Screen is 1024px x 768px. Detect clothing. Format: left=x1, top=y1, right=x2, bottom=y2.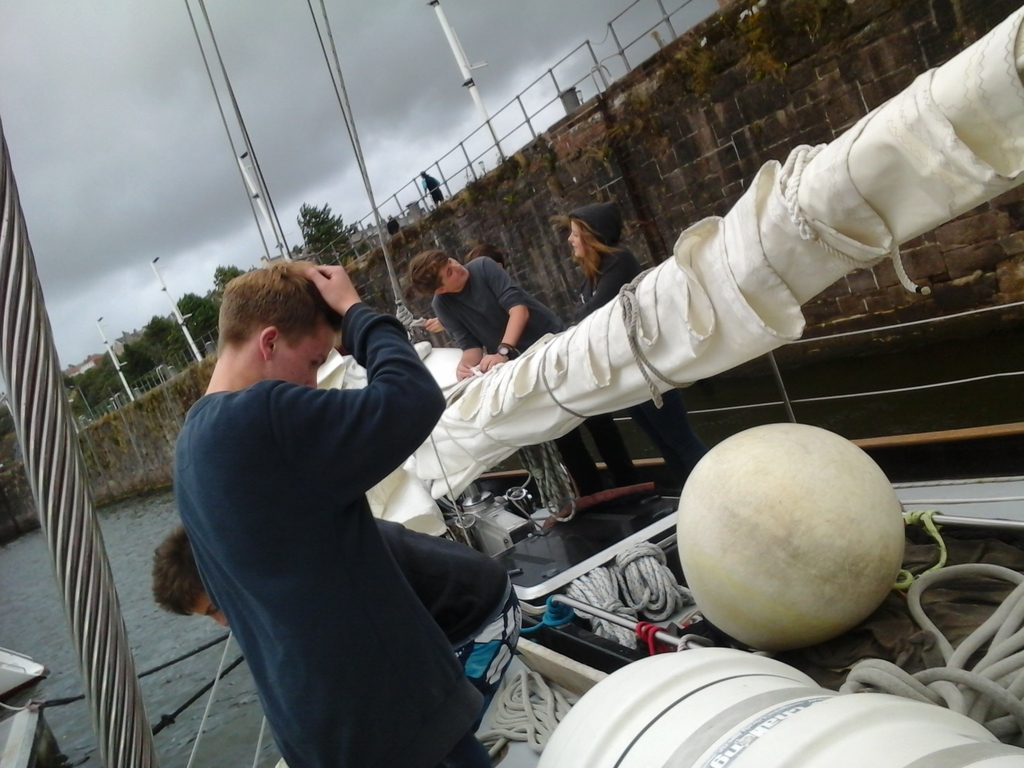
left=579, top=239, right=707, bottom=491.
